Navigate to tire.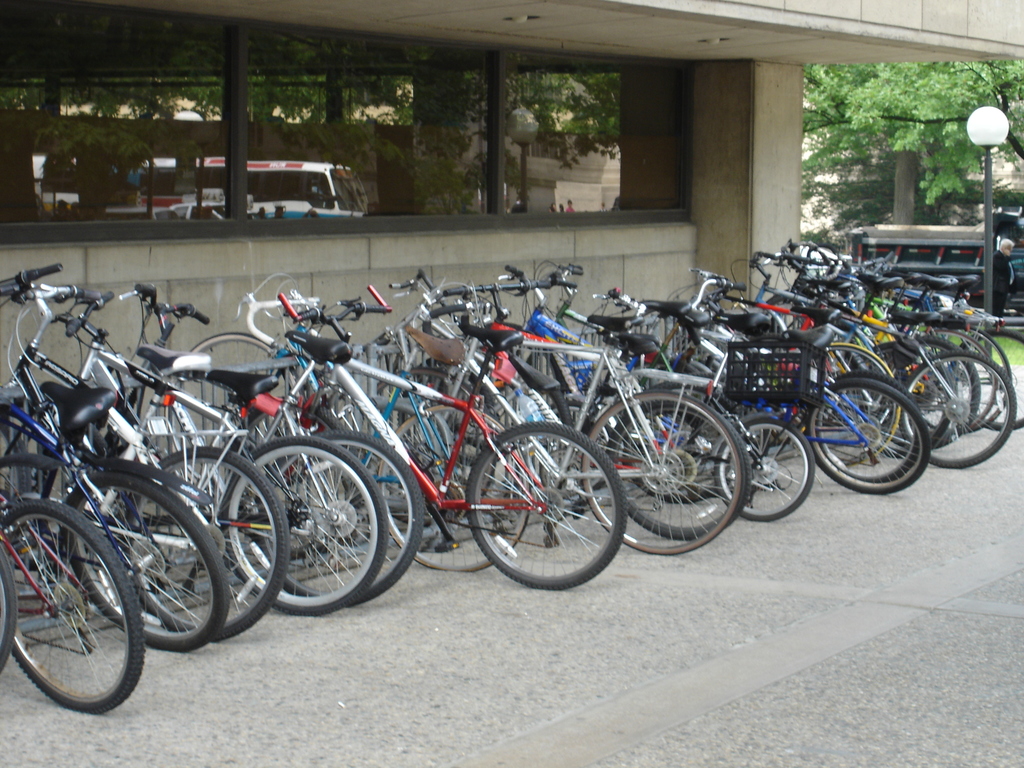
Navigation target: (left=580, top=390, right=742, bottom=554).
